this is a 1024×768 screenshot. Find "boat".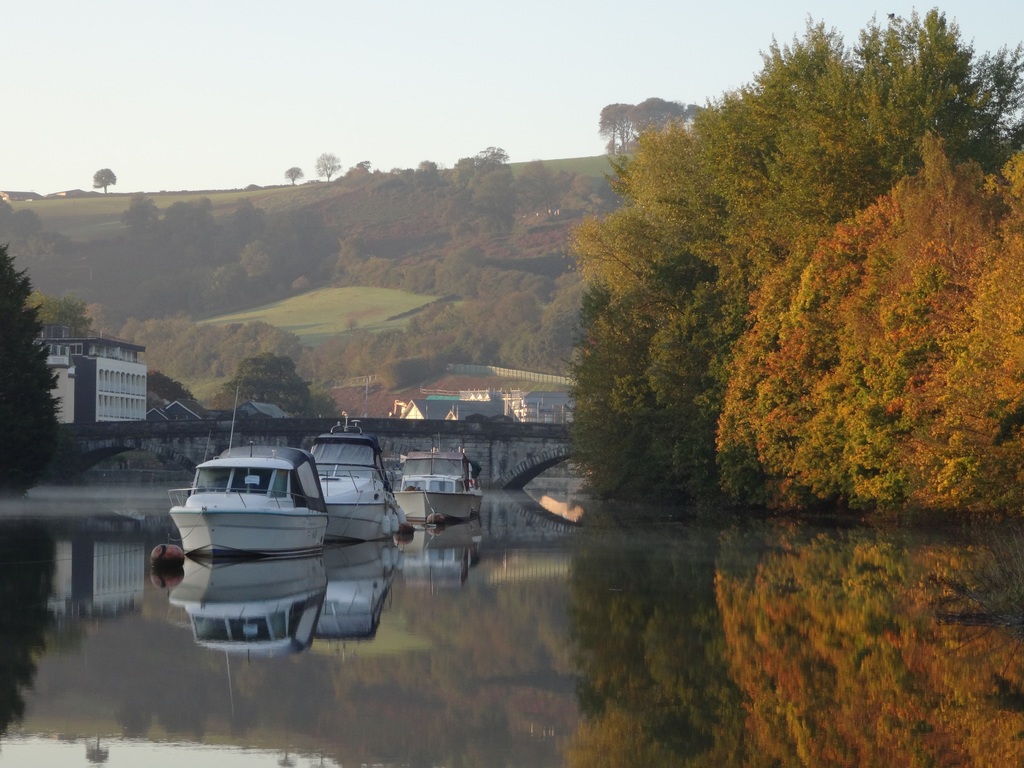
Bounding box: (394,445,492,534).
